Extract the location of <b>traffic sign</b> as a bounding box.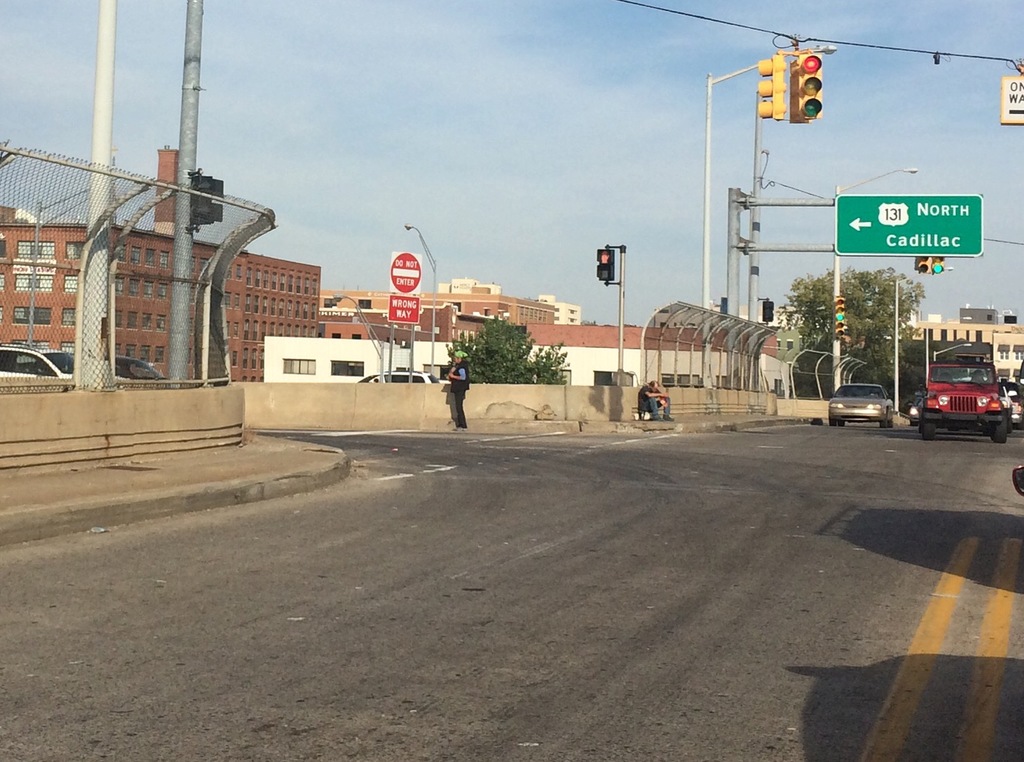
(left=390, top=293, right=422, bottom=327).
